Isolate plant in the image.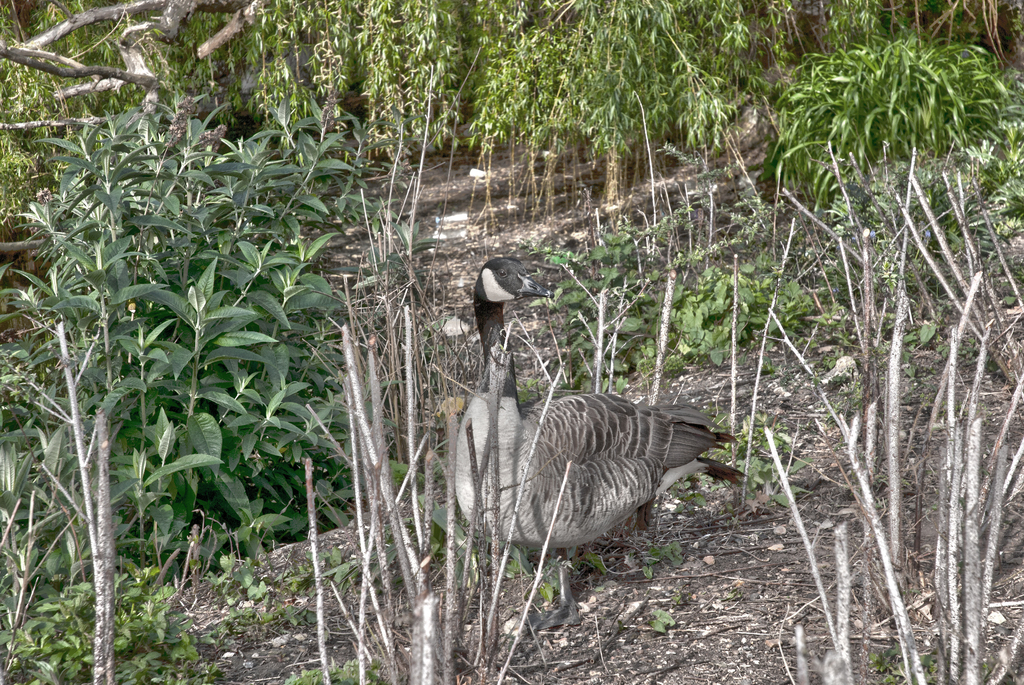
Isolated region: <box>769,33,1023,204</box>.
